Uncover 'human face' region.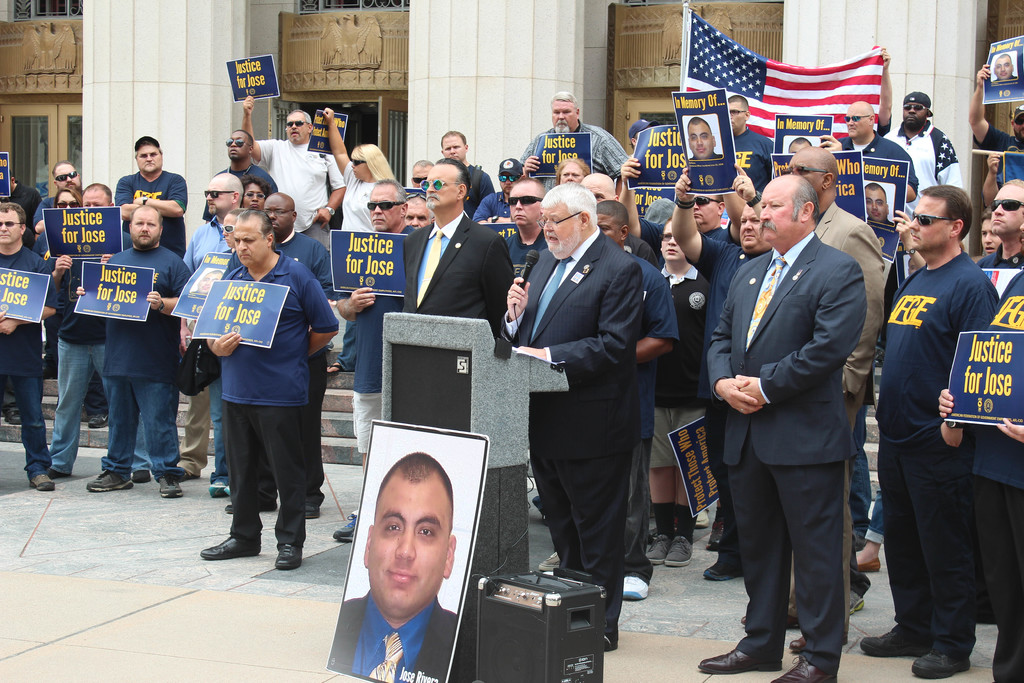
Uncovered: 658/220/684/260.
